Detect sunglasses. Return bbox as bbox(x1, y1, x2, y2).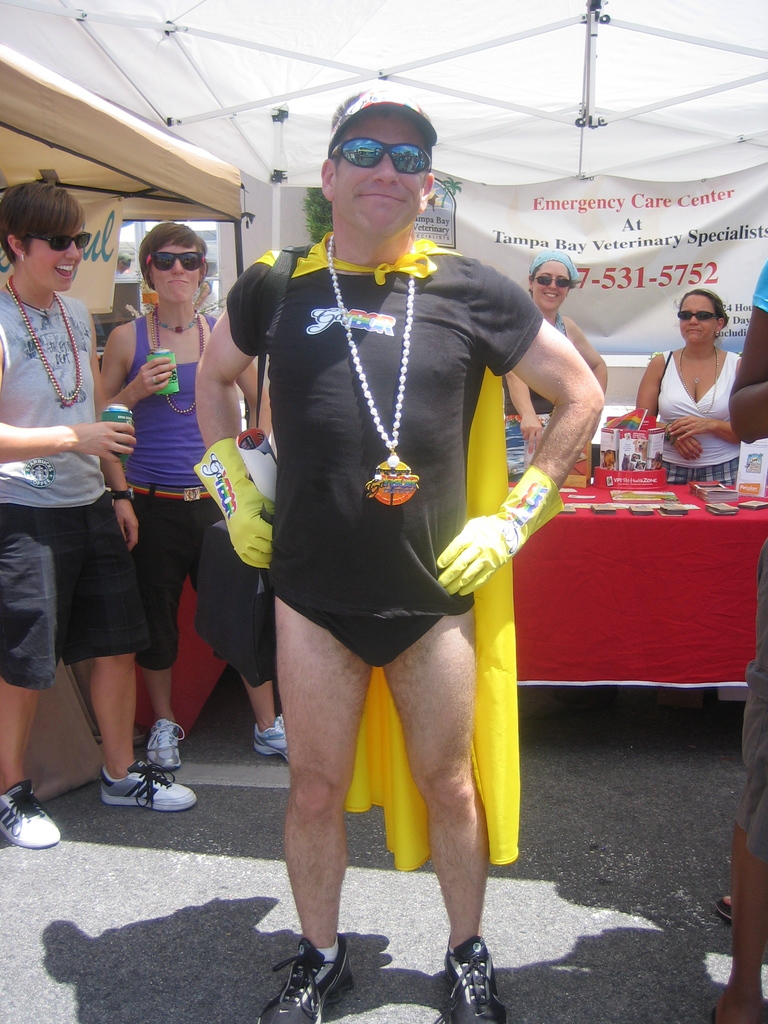
bbox(674, 307, 727, 325).
